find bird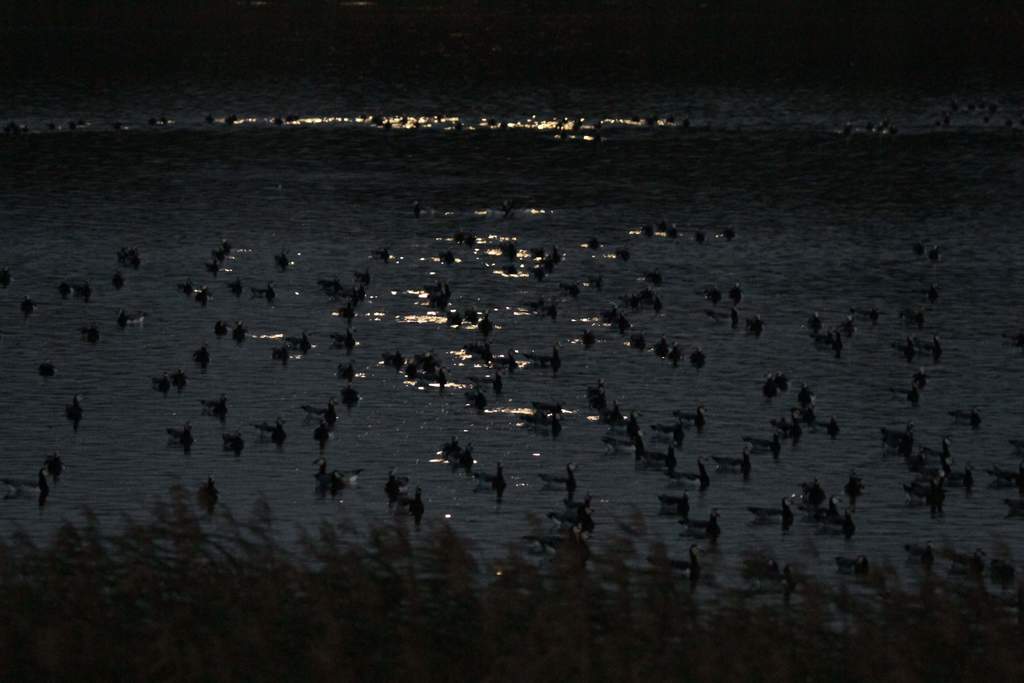
x1=440, y1=252, x2=456, y2=267
